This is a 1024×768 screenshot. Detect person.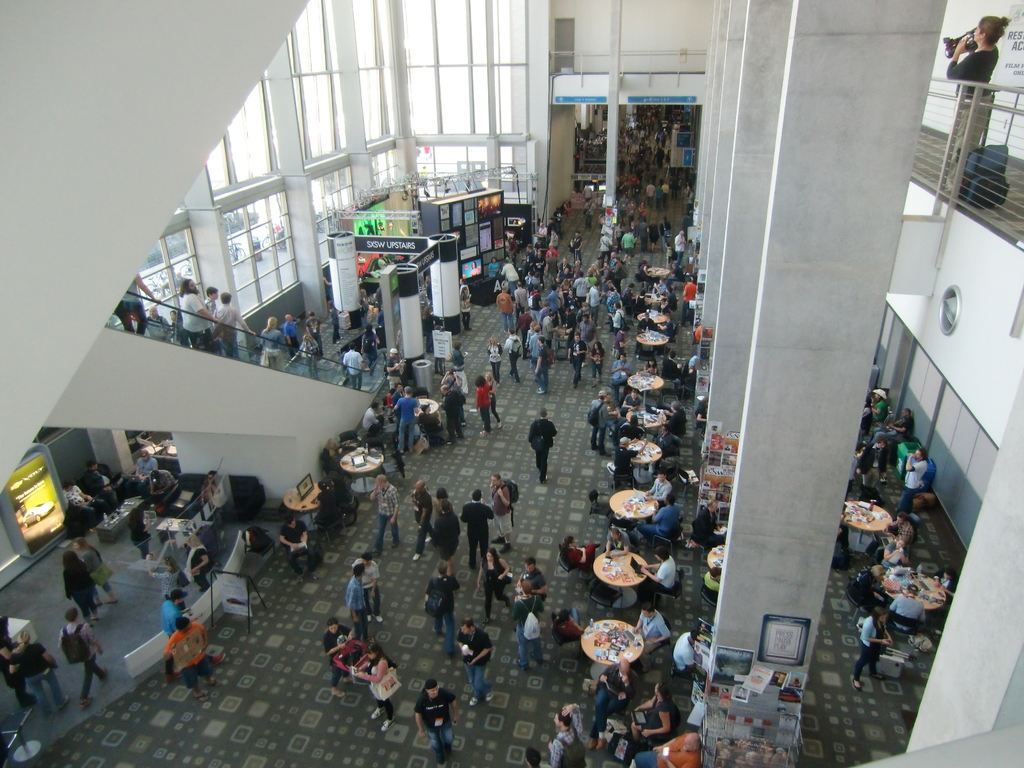
pyautogui.locateOnScreen(639, 543, 676, 589).
